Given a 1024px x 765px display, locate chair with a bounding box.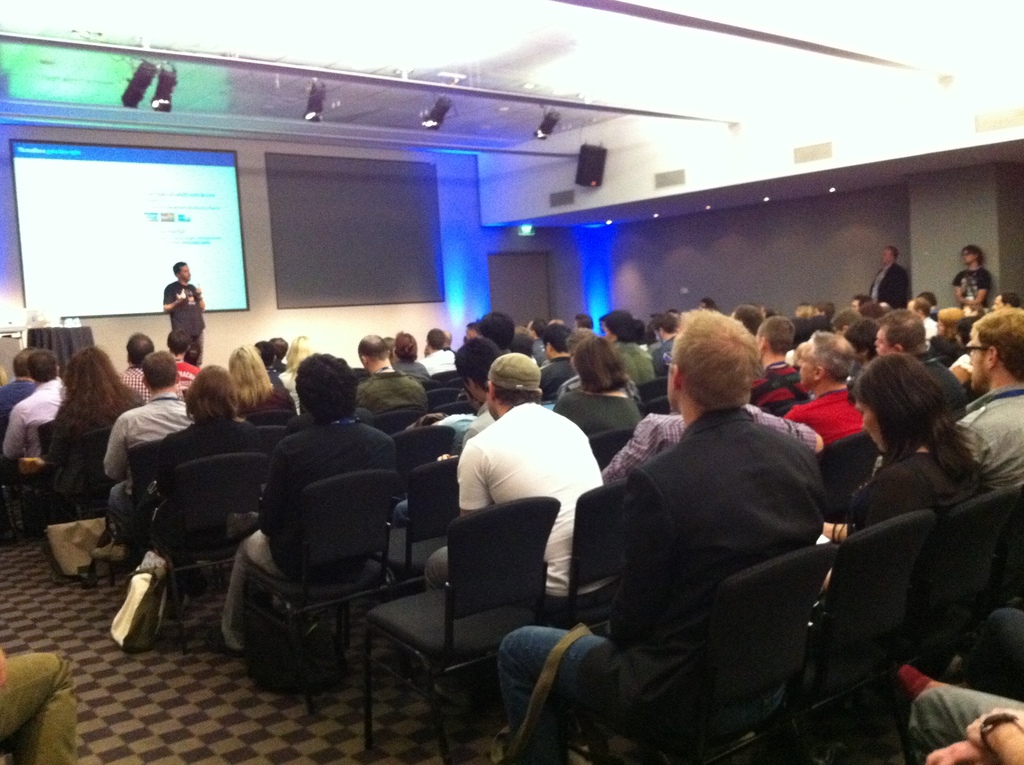
Located: [142,453,255,643].
